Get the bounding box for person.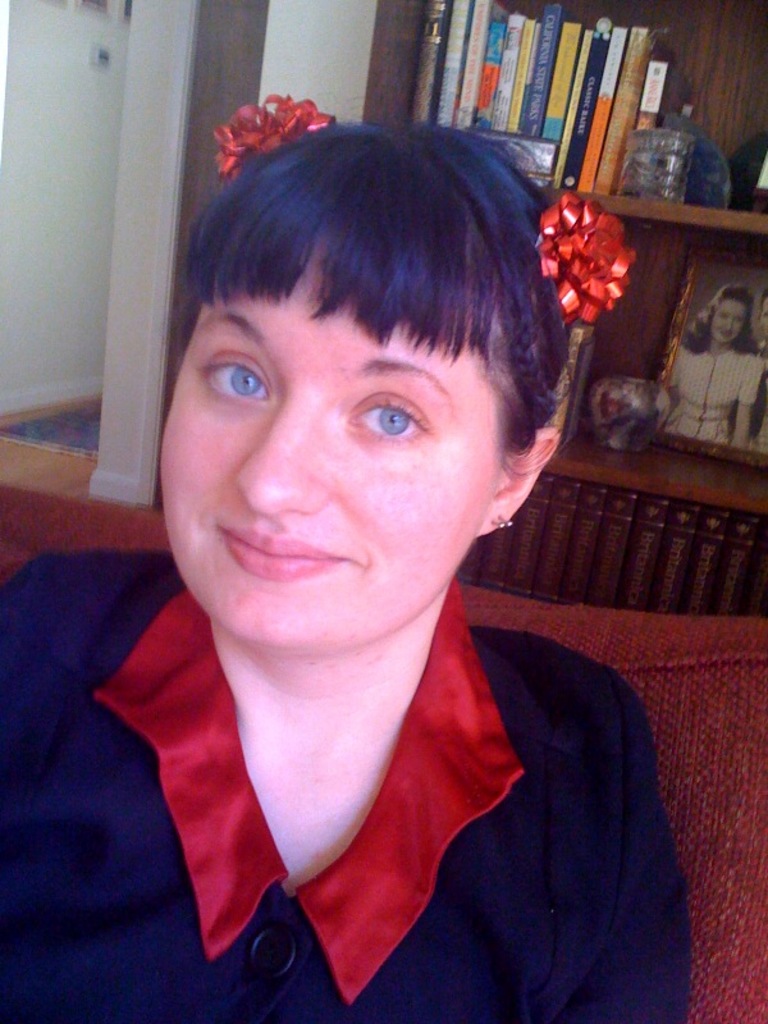
[left=0, top=114, right=692, bottom=1023].
